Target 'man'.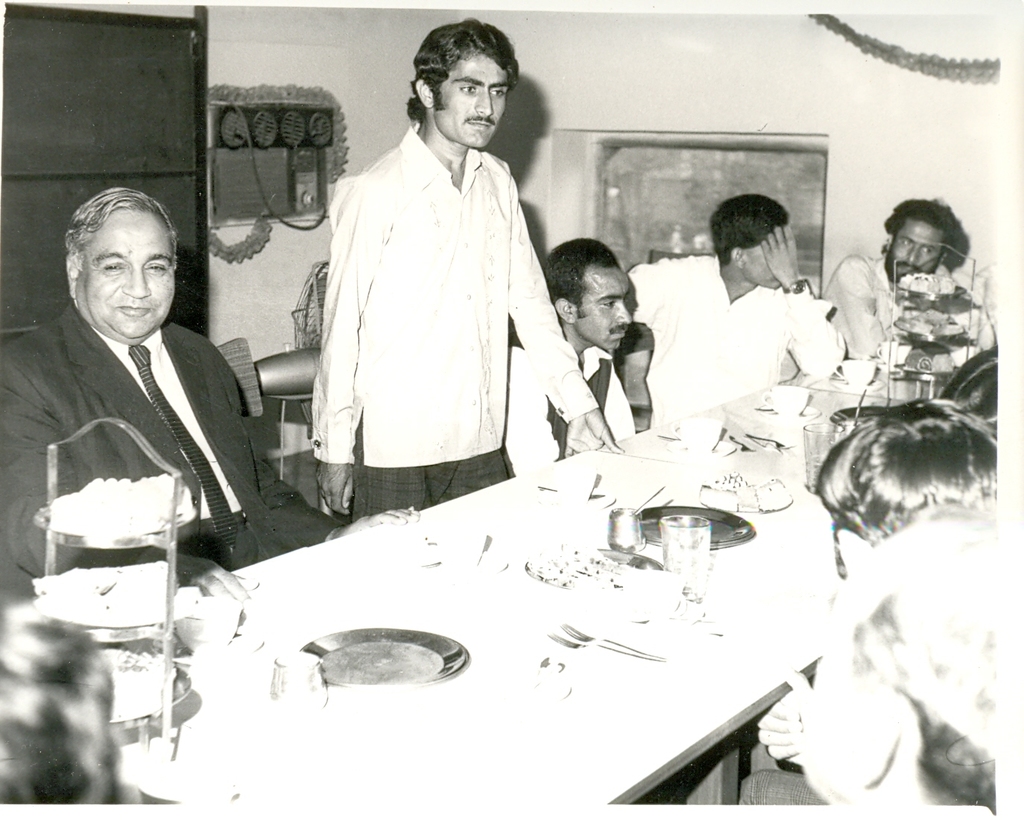
Target region: bbox(820, 193, 990, 360).
